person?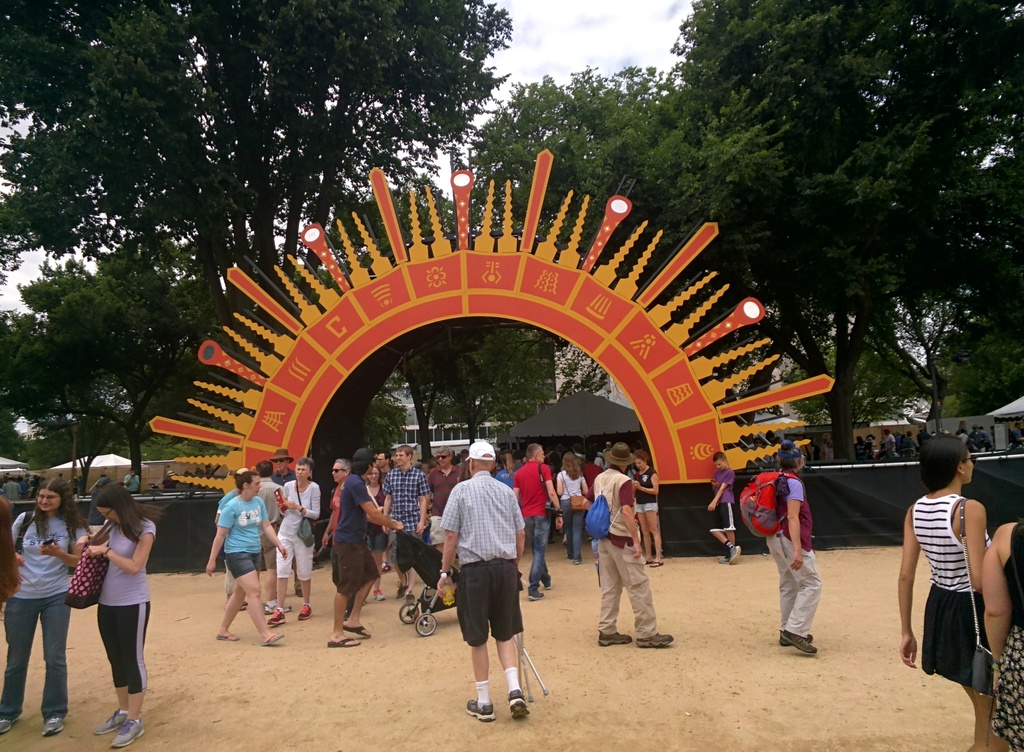
bbox=[708, 454, 739, 565]
